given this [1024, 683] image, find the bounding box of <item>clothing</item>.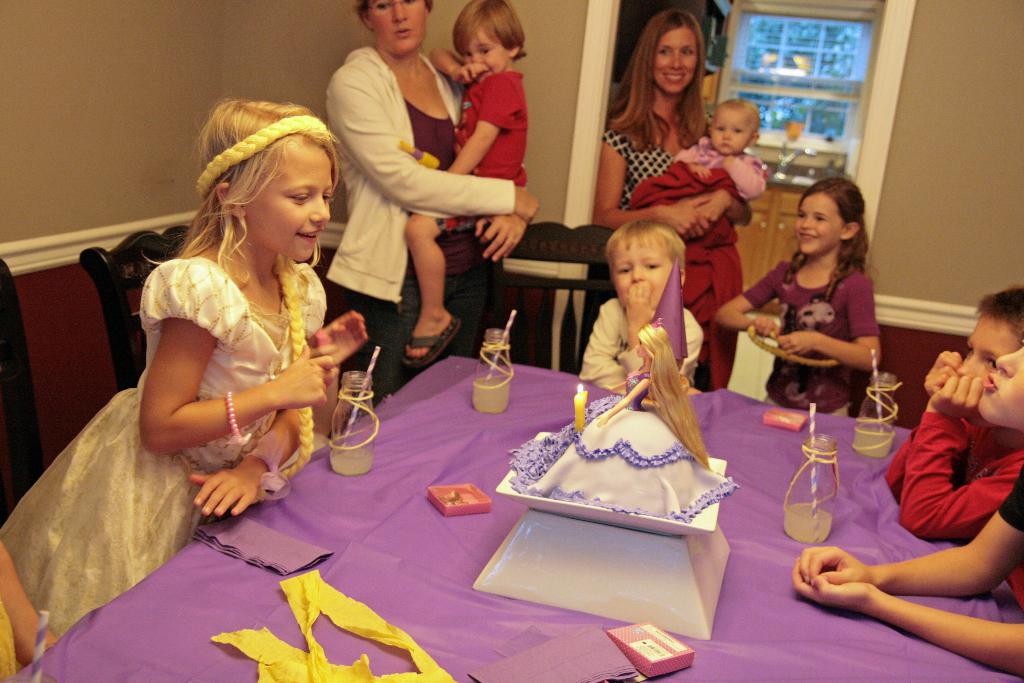
bbox=(575, 295, 706, 396).
